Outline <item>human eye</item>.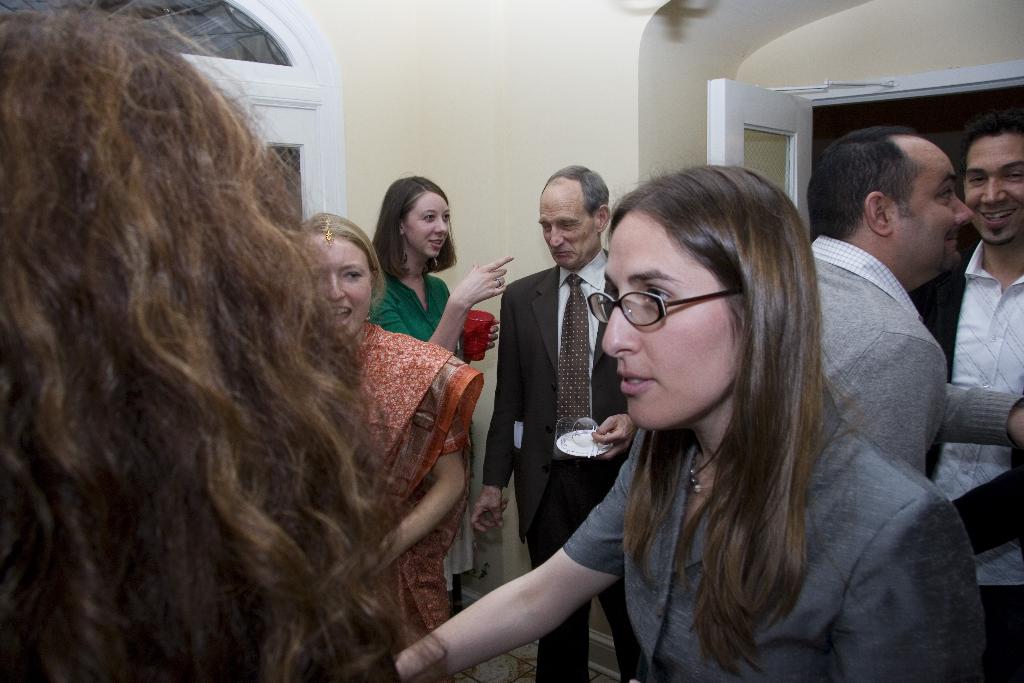
Outline: (left=342, top=267, right=364, bottom=282).
